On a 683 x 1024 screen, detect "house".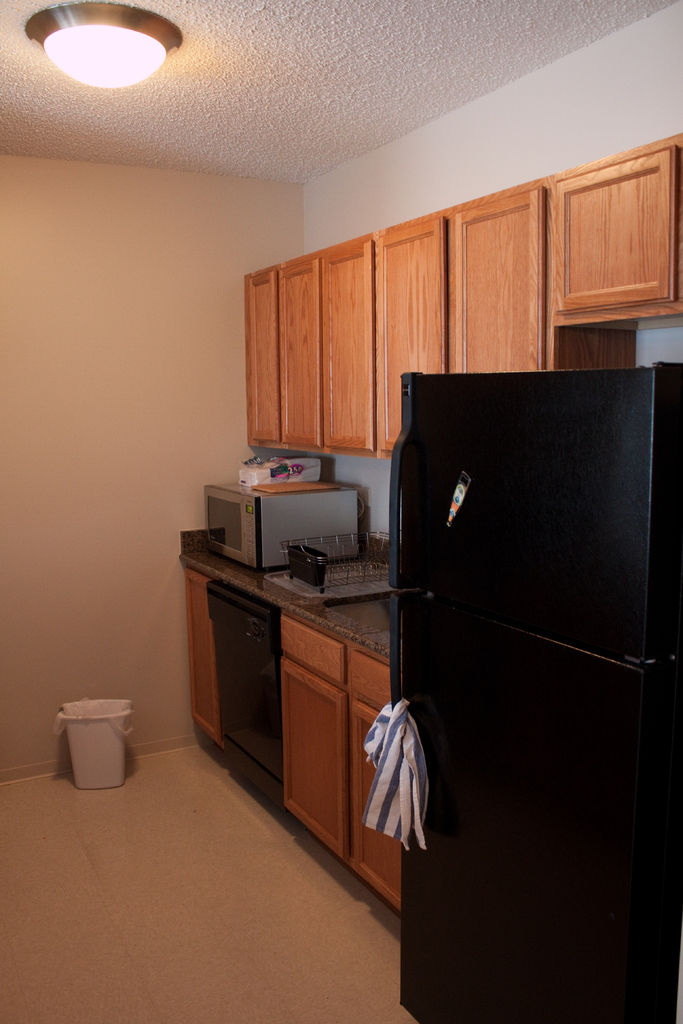
(0, 0, 682, 1023).
